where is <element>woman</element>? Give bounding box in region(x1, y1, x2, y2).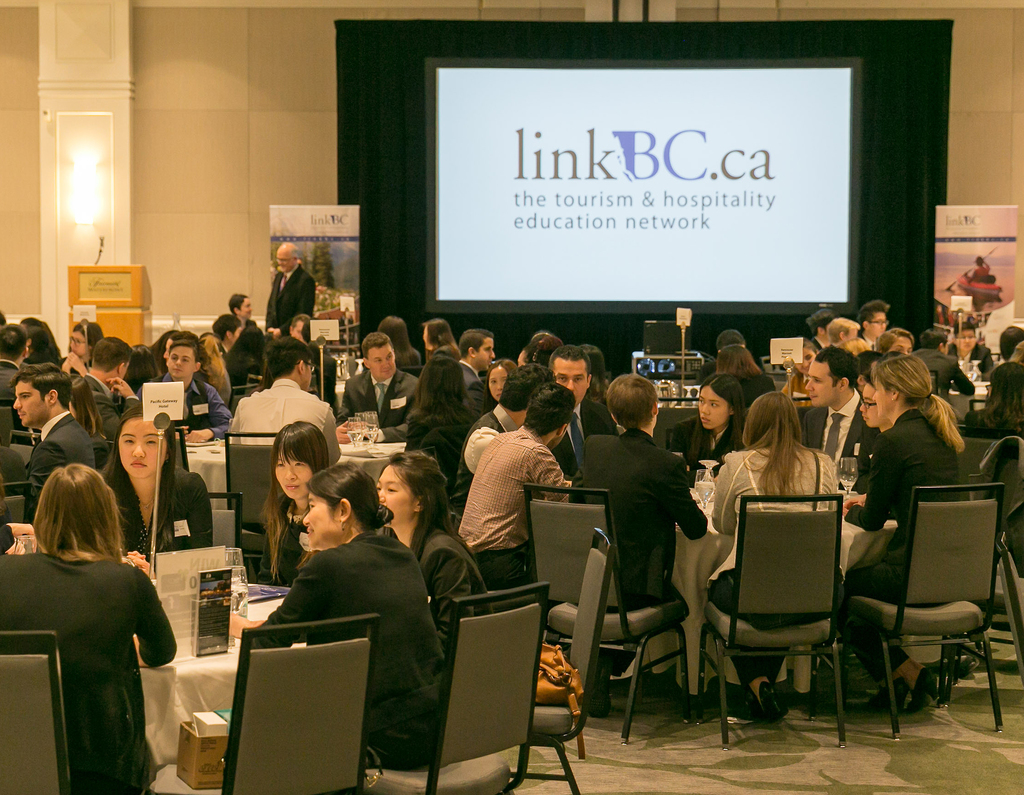
region(22, 446, 175, 791).
